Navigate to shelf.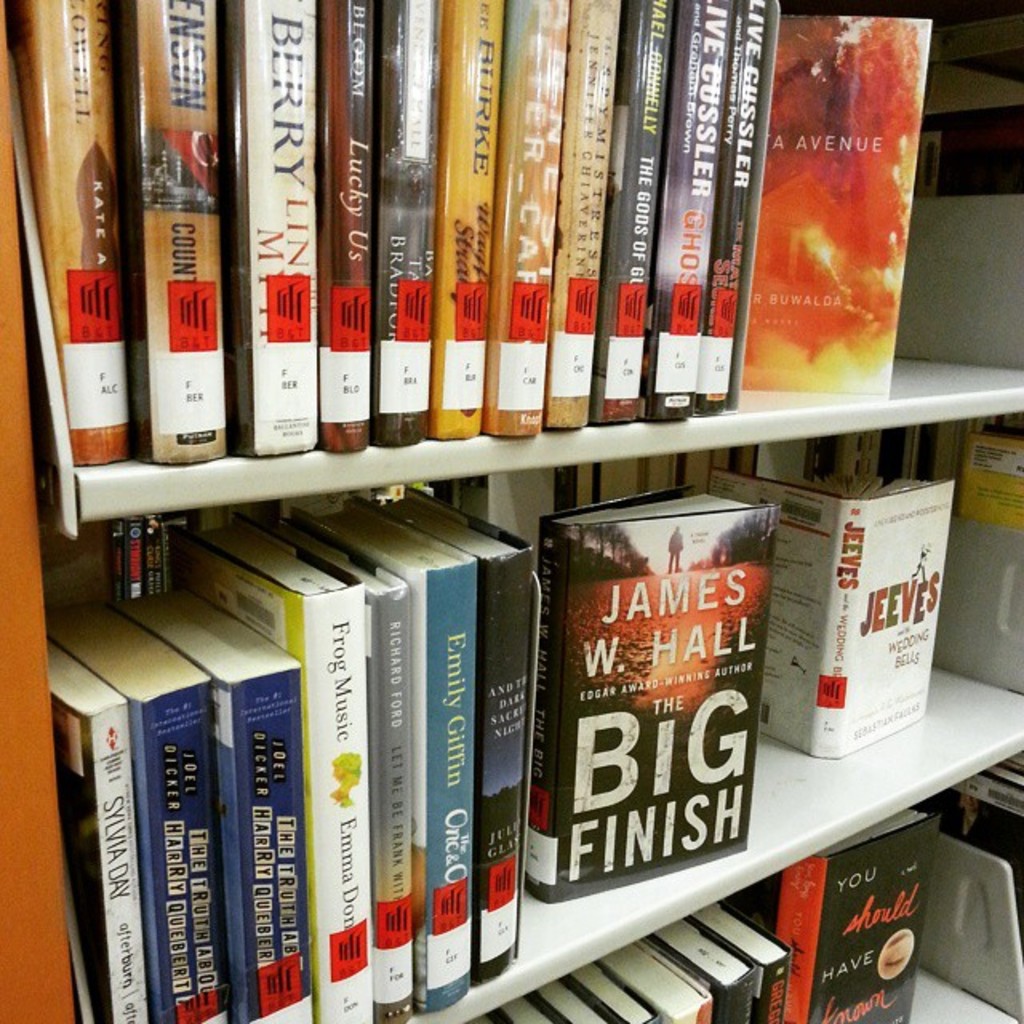
Navigation target: <bbox>0, 0, 1022, 1022</bbox>.
